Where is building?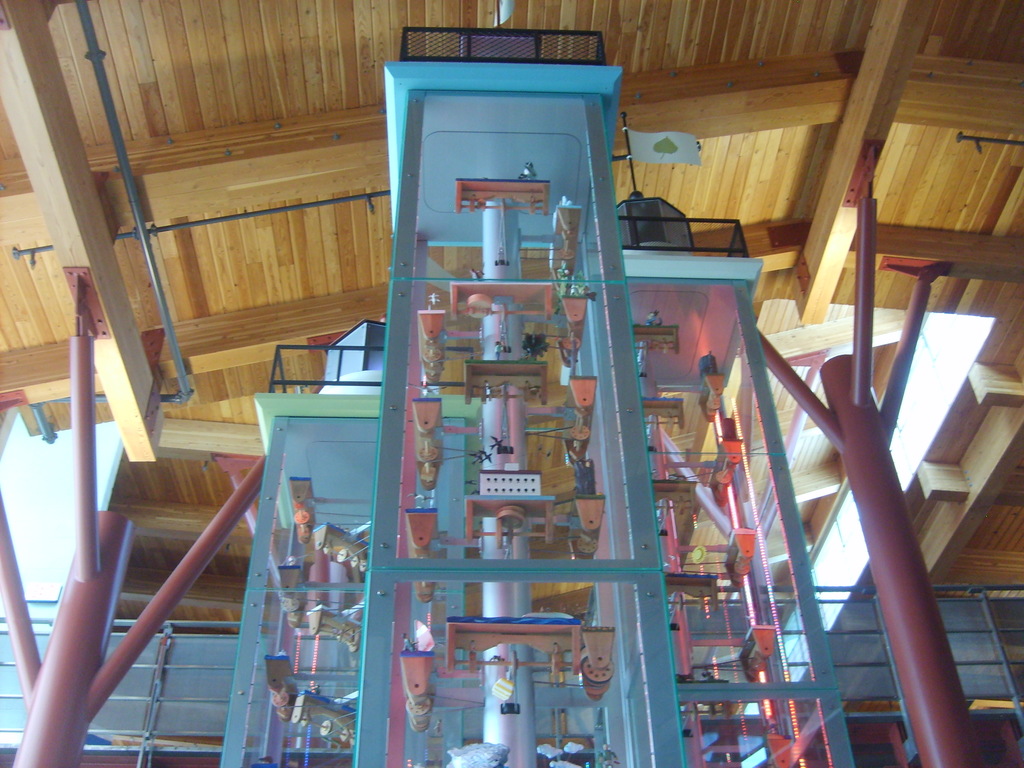
<box>0,0,1023,767</box>.
